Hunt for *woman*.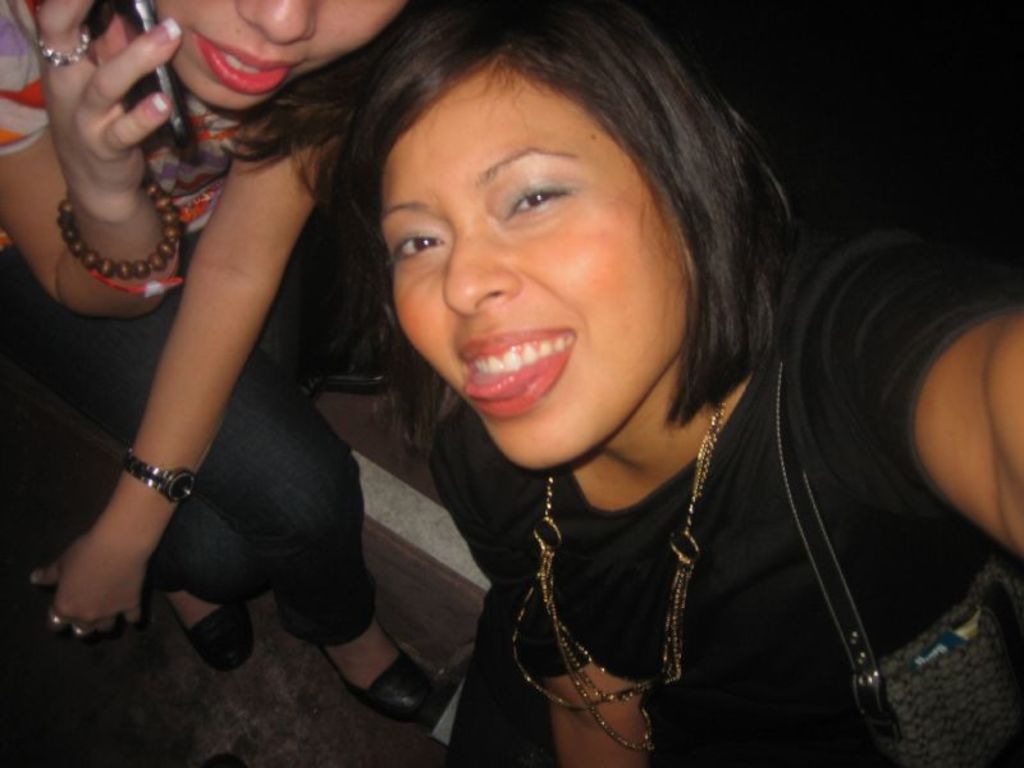
Hunted down at [257,0,904,746].
